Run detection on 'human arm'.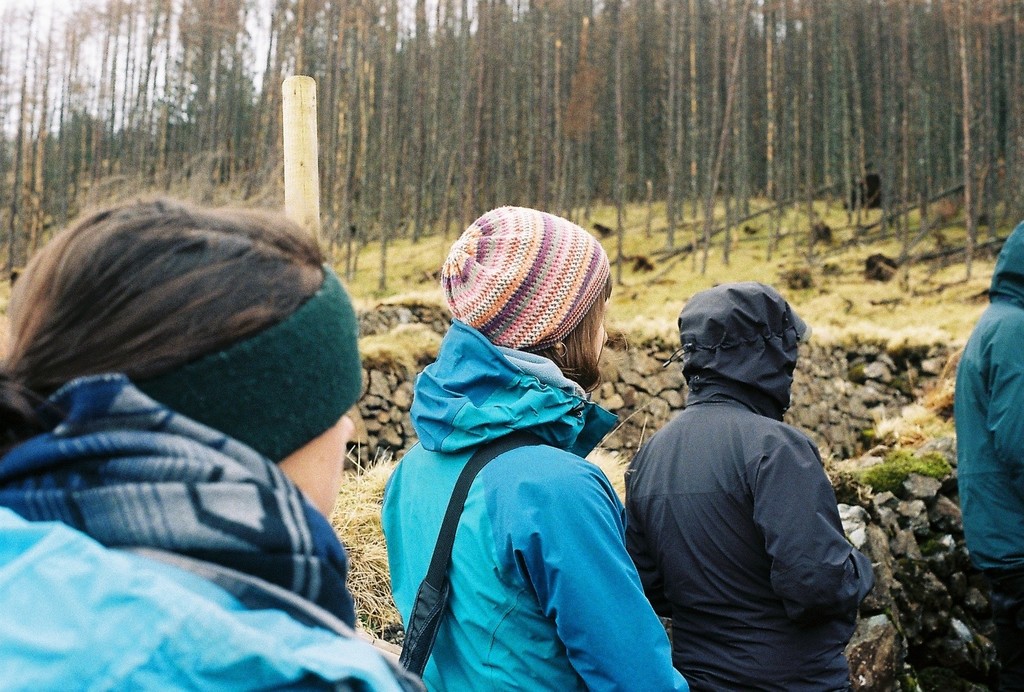
Result: bbox(986, 305, 1023, 471).
